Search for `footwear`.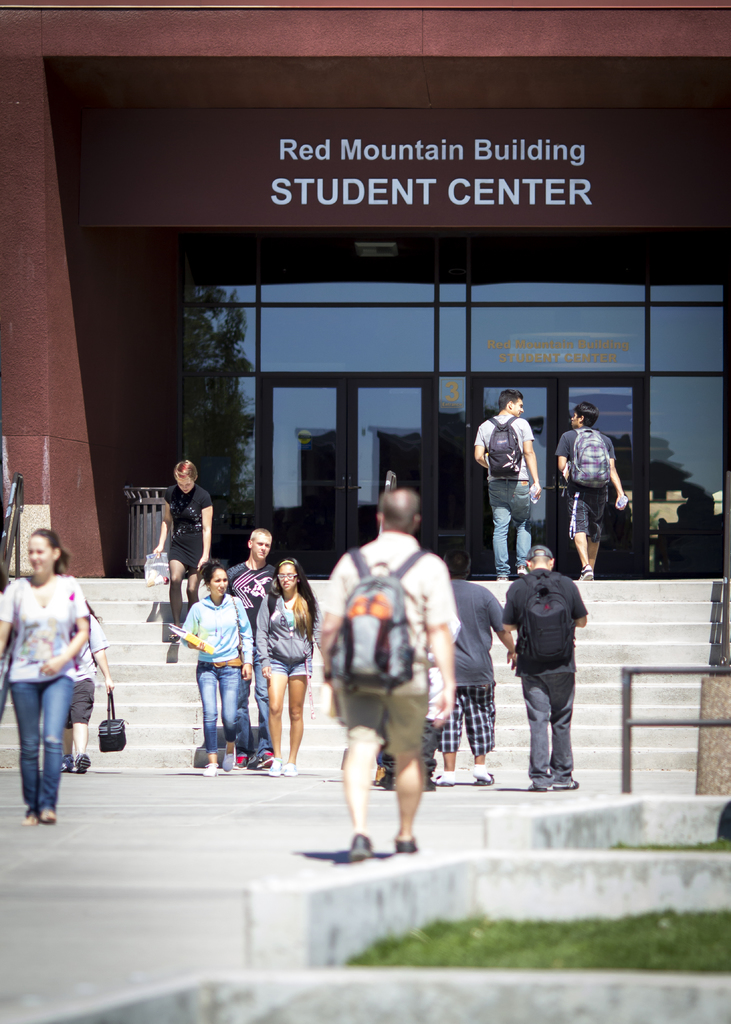
Found at <box>393,833,417,851</box>.
